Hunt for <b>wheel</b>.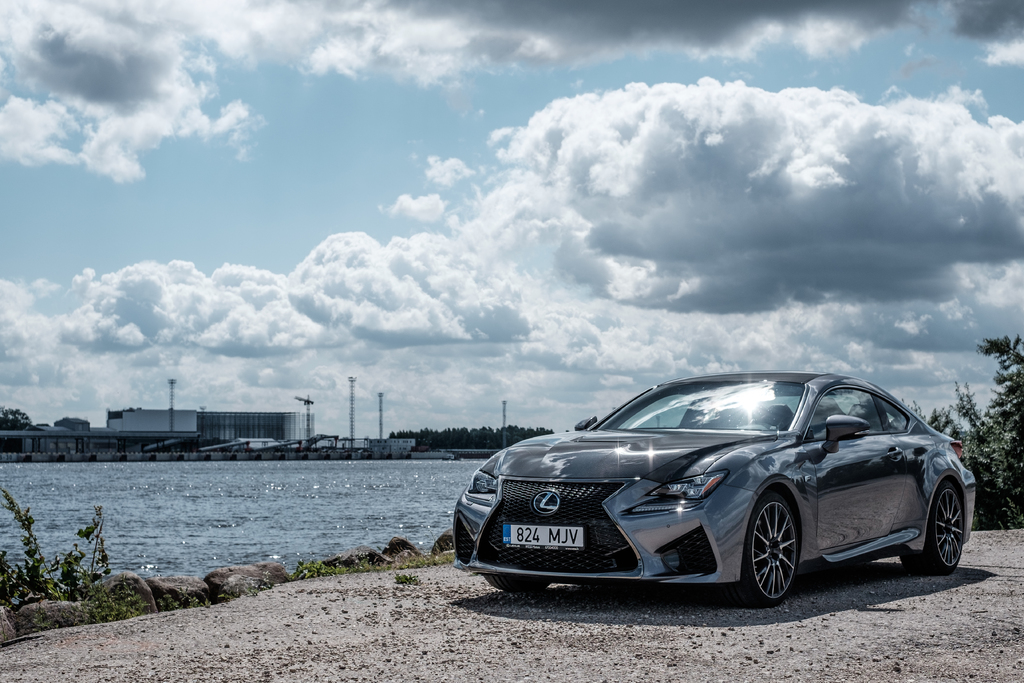
Hunted down at region(920, 487, 976, 580).
